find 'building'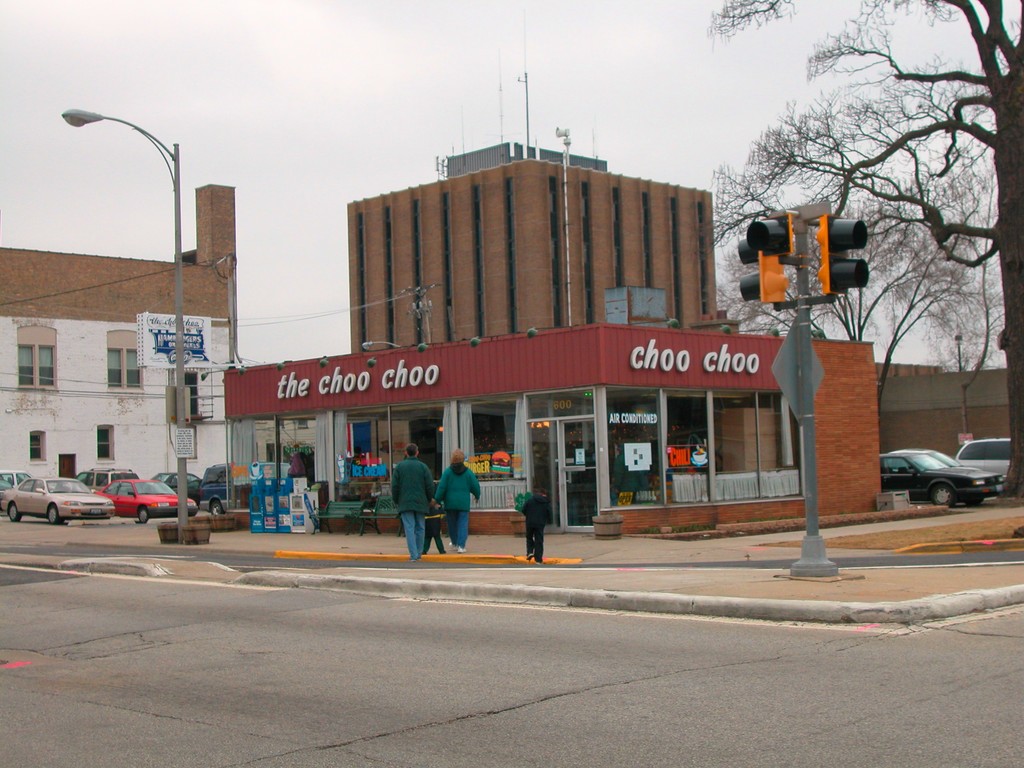
(348, 157, 715, 358)
